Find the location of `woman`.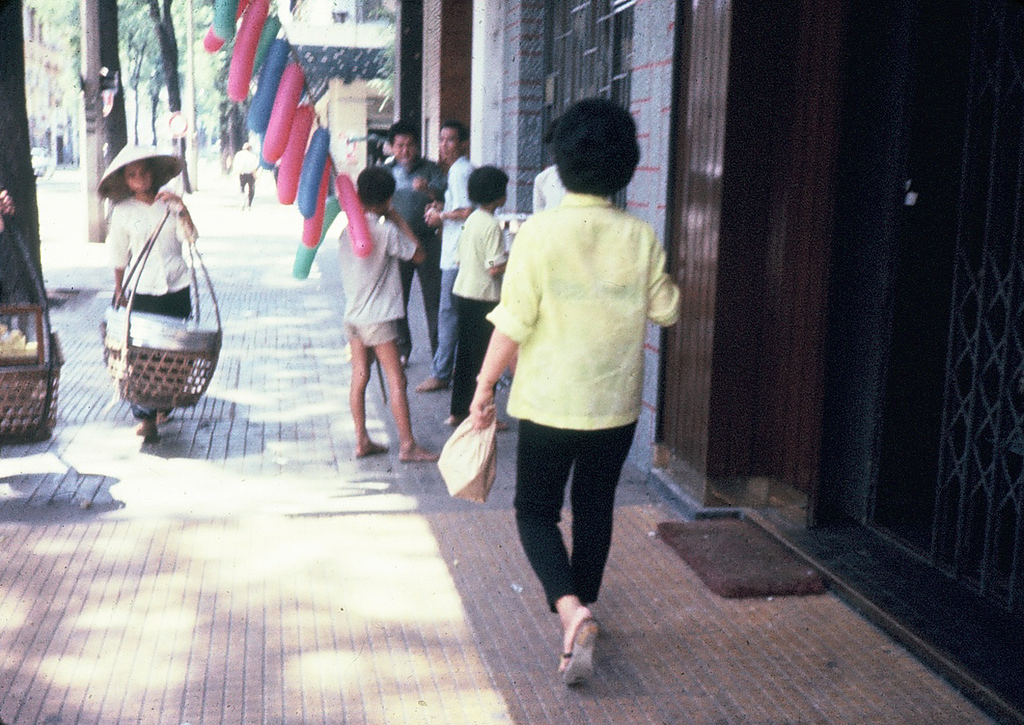
Location: region(94, 135, 225, 472).
